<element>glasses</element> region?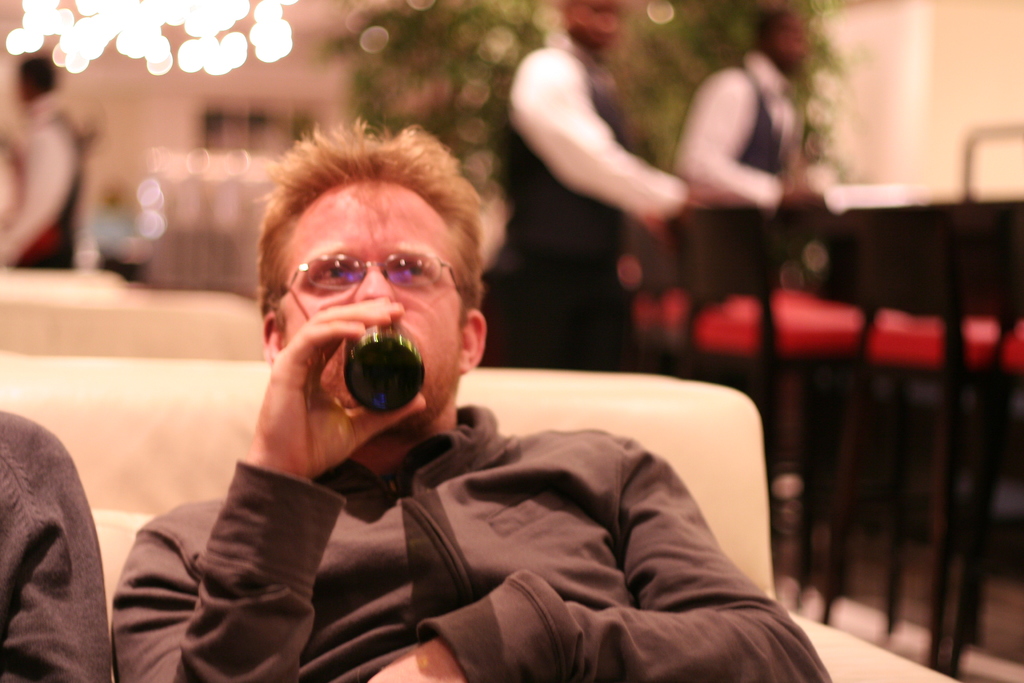
{"left": 290, "top": 252, "right": 463, "bottom": 295}
